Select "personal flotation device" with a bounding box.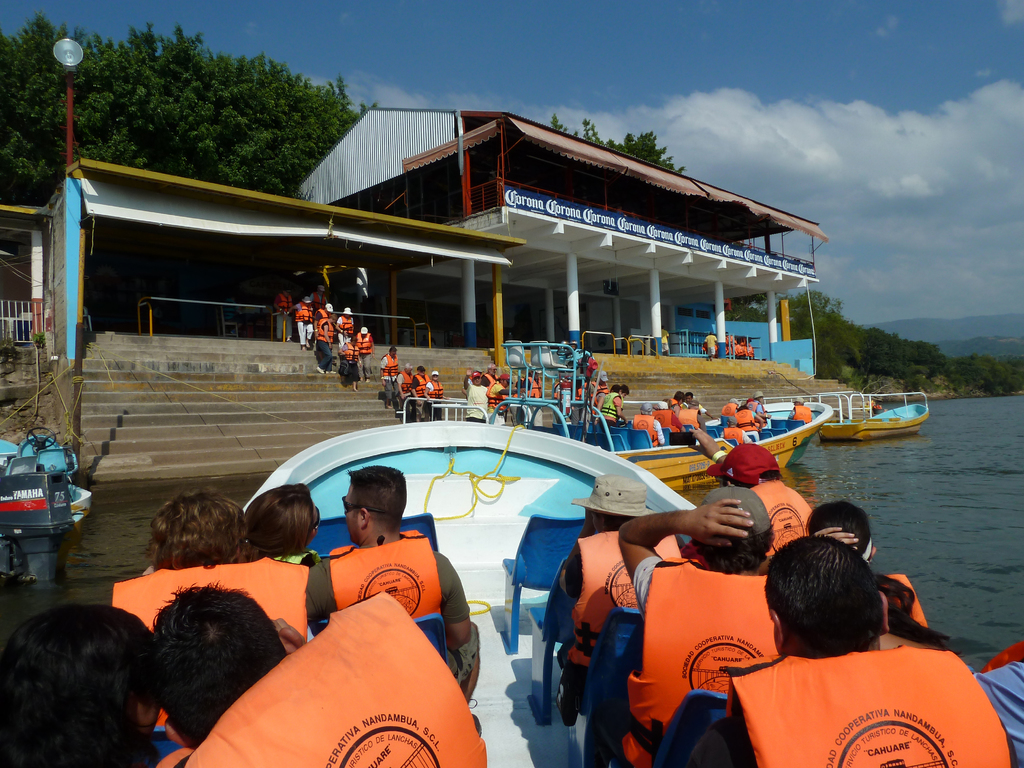
796:397:819:428.
